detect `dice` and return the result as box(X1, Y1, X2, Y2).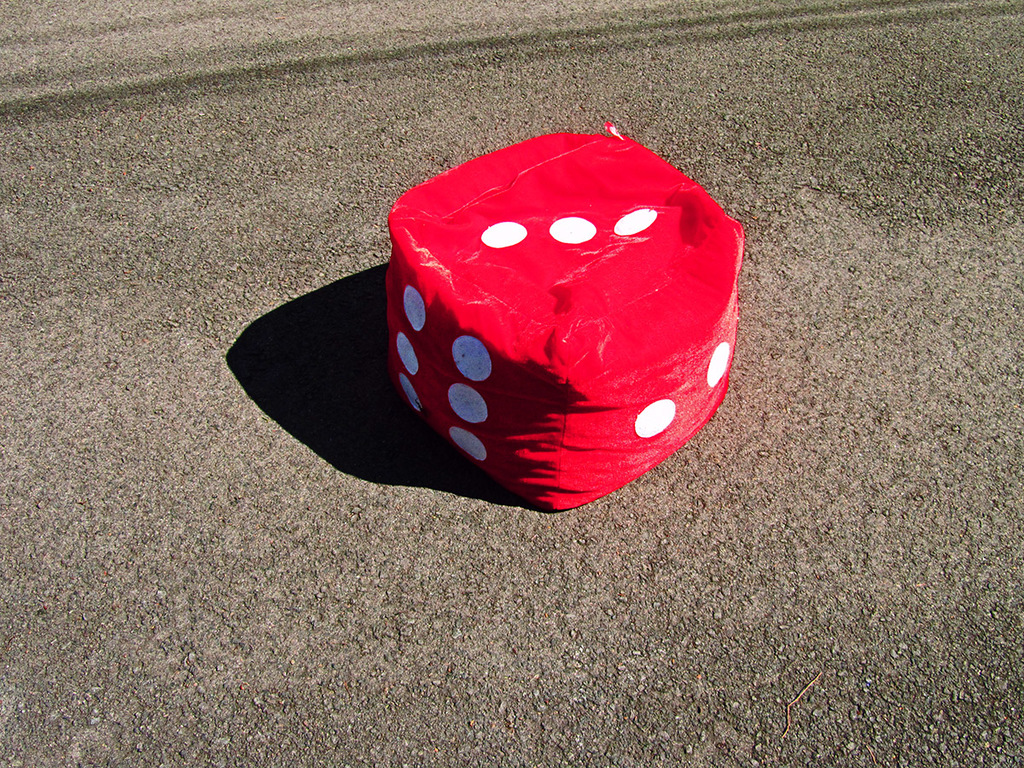
box(387, 125, 749, 520).
